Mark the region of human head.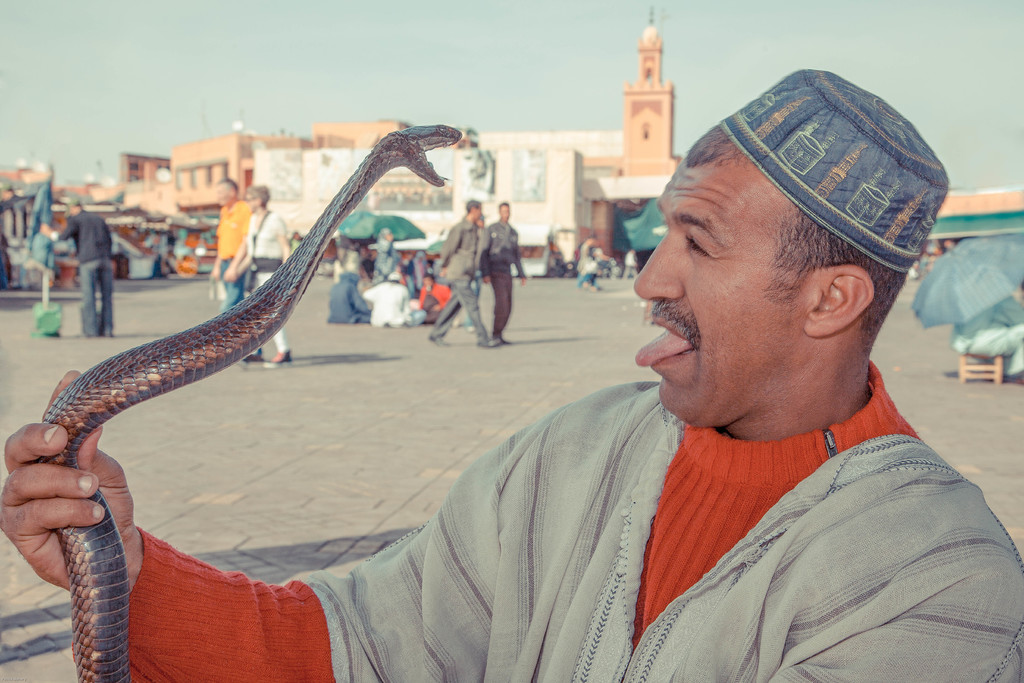
Region: [left=214, top=176, right=238, bottom=209].
